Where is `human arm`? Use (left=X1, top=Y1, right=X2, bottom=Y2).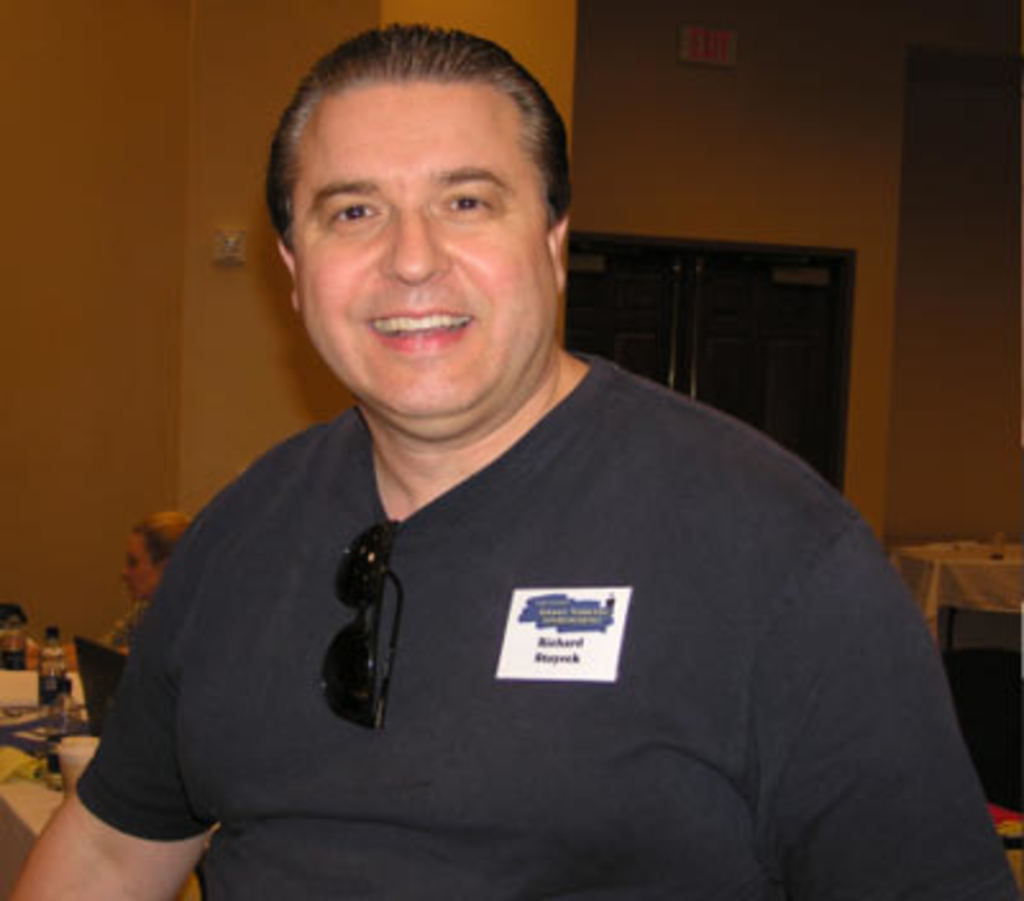
(left=730, top=507, right=1021, bottom=898).
